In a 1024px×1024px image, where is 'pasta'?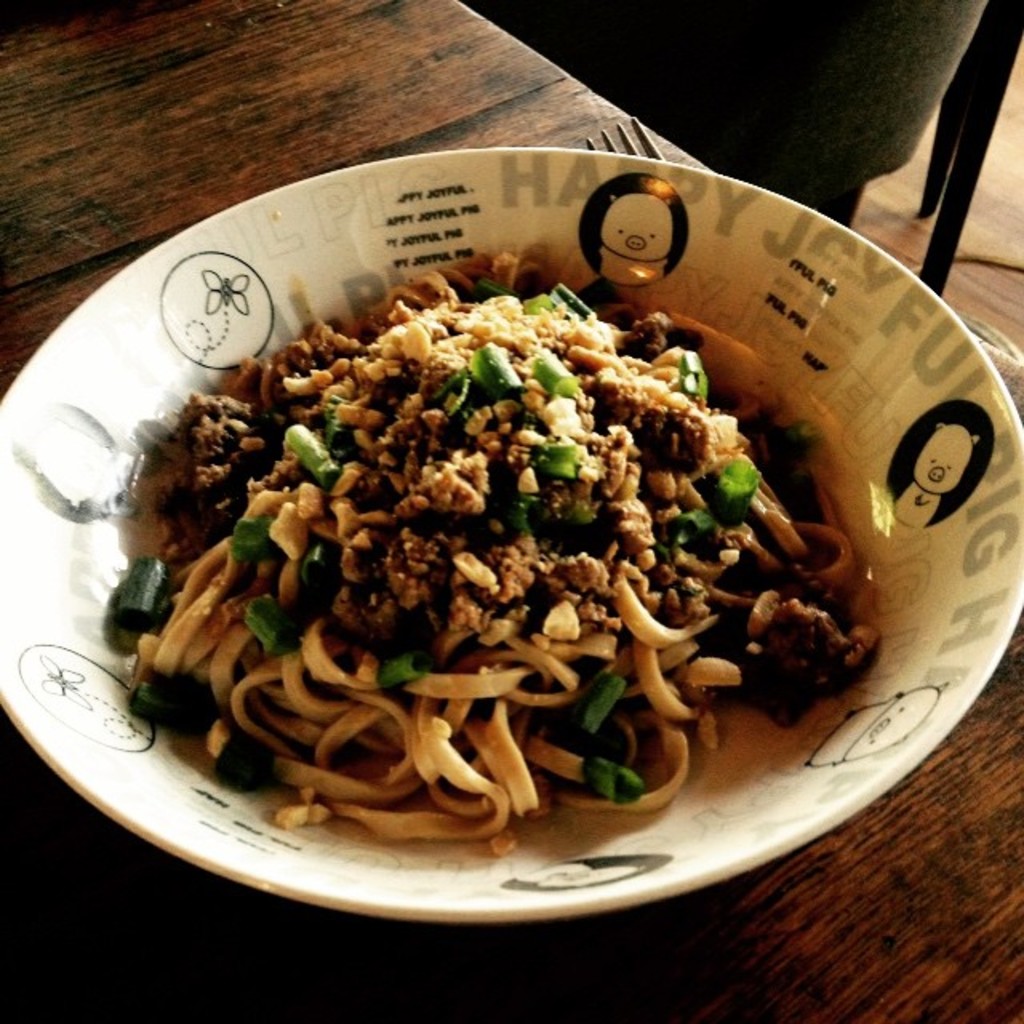
select_region(122, 248, 864, 843).
